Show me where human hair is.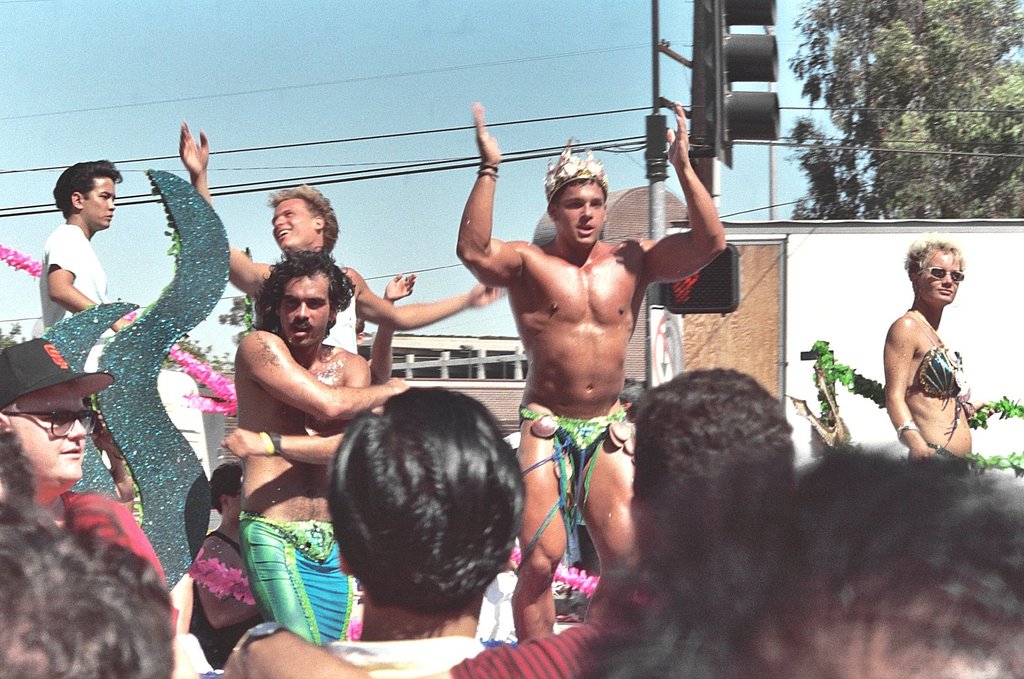
human hair is at (552,170,605,195).
